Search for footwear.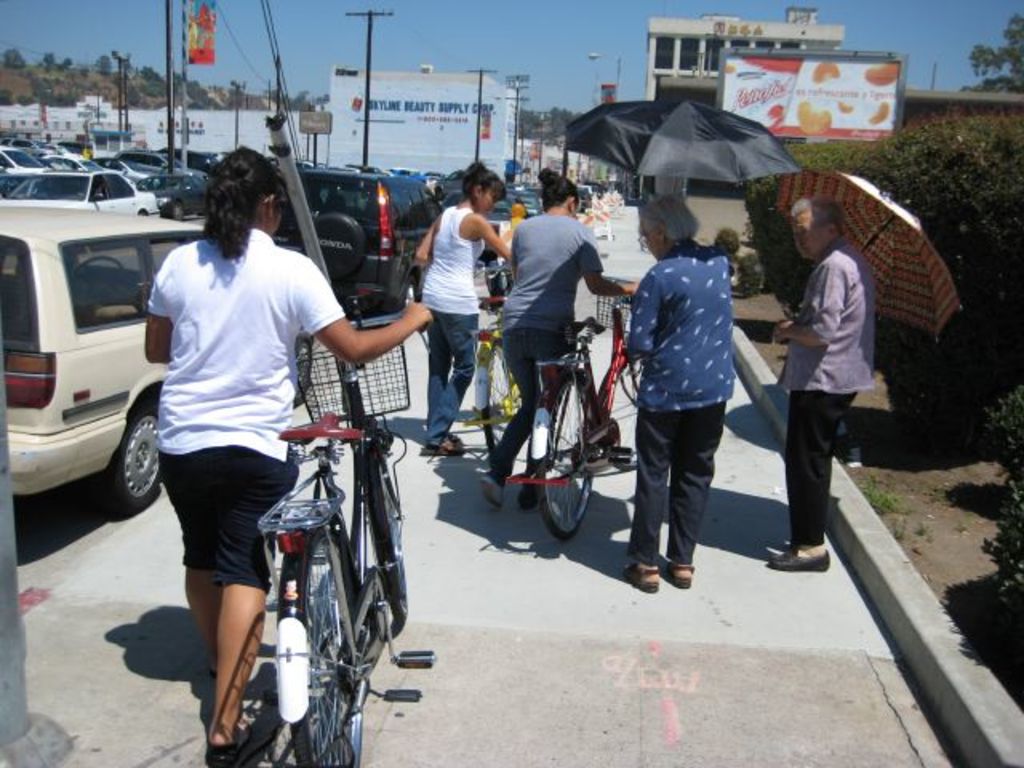
Found at {"x1": 758, "y1": 546, "x2": 829, "y2": 576}.
